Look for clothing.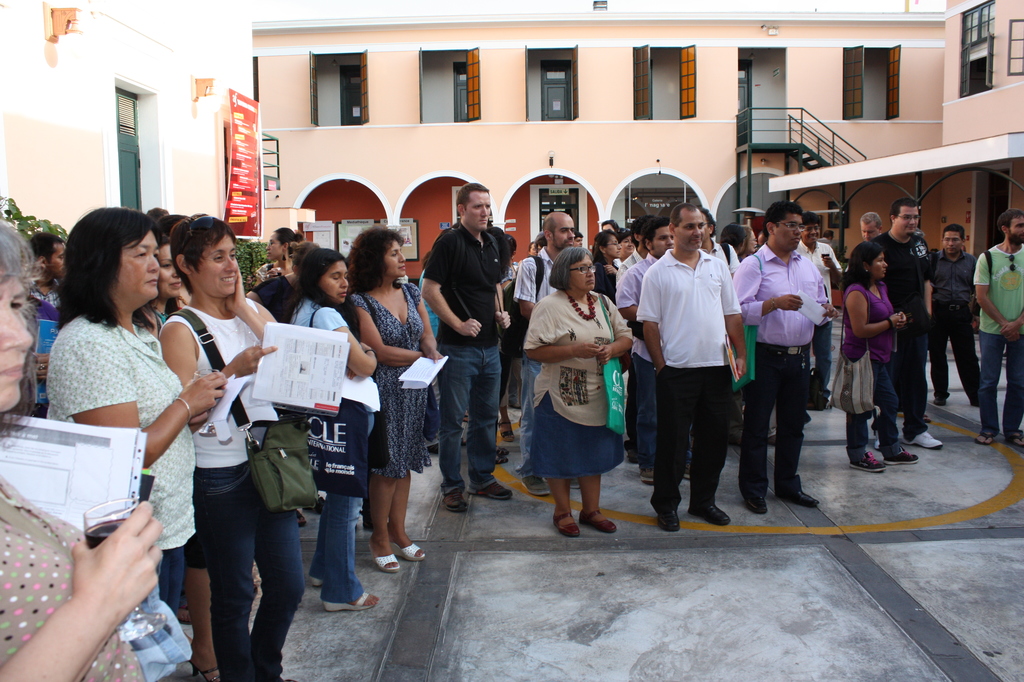
Found: locate(155, 296, 301, 681).
